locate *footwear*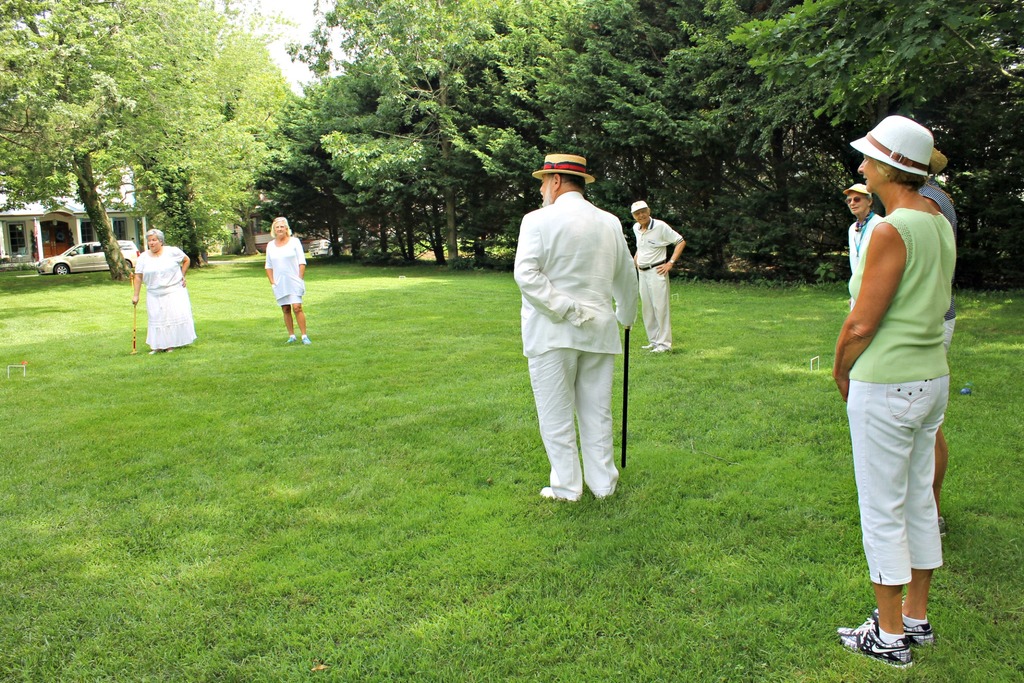
locate(538, 482, 576, 498)
